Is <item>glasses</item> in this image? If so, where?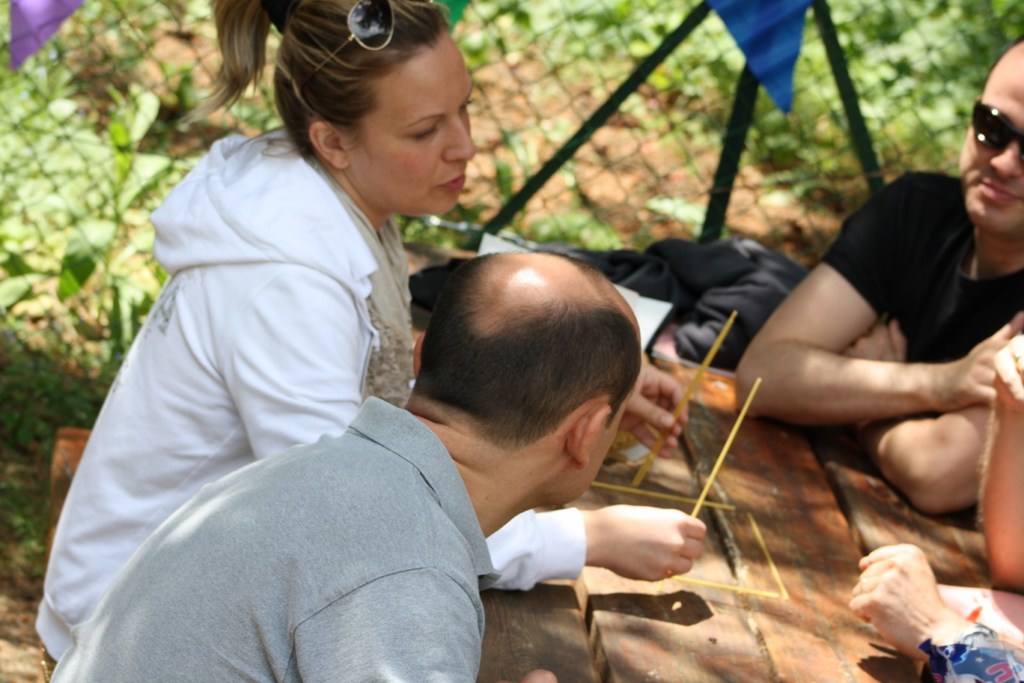
Yes, at <box>971,96,1023,172</box>.
